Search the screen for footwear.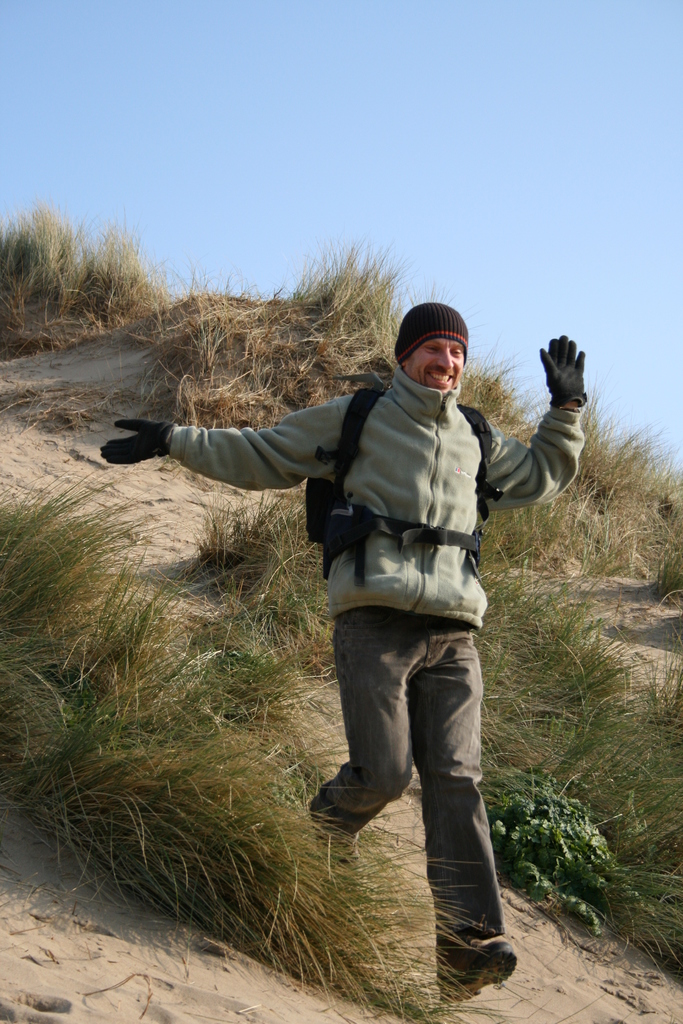
Found at [x1=304, y1=816, x2=358, y2=884].
